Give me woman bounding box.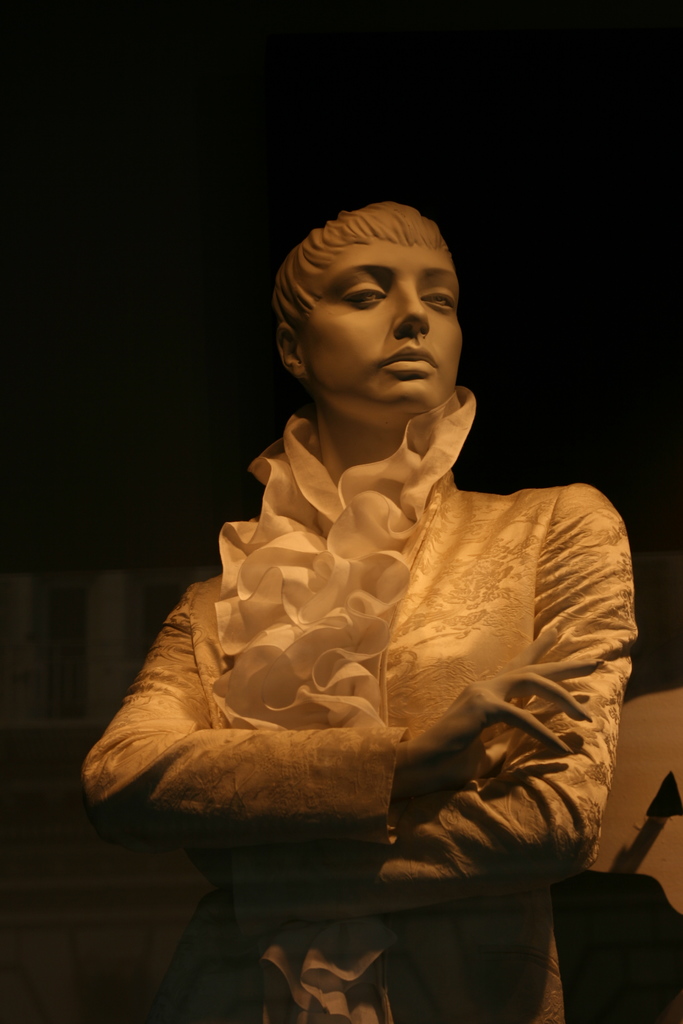
{"left": 74, "top": 202, "right": 649, "bottom": 1023}.
